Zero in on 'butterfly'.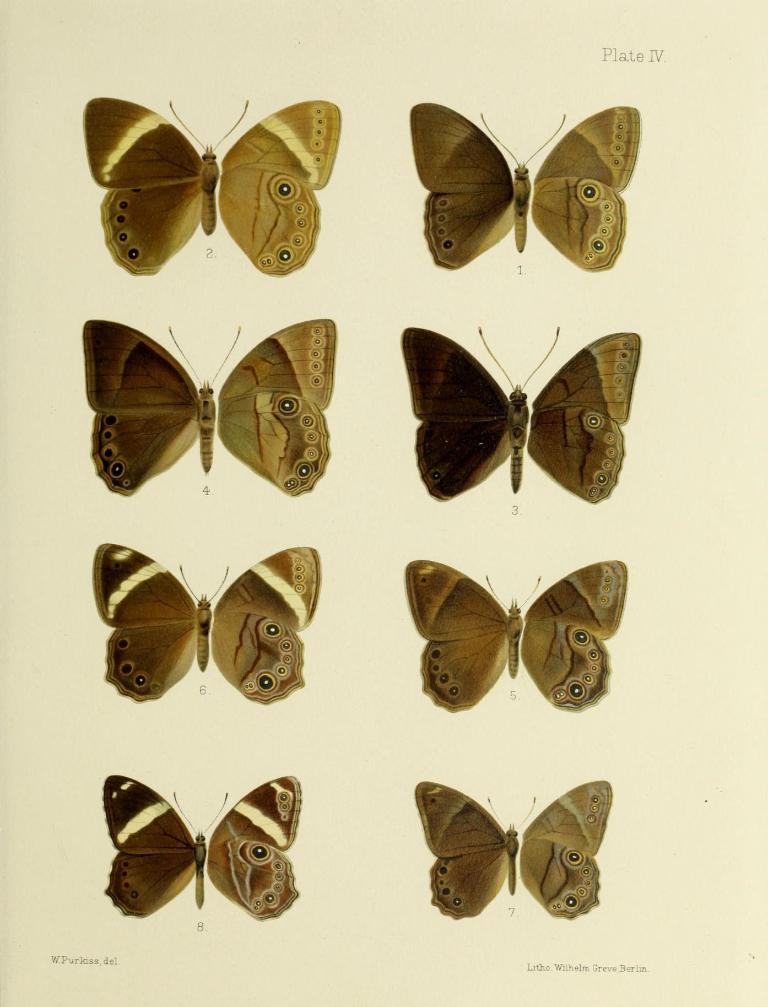
Zeroed in: select_region(89, 527, 327, 709).
